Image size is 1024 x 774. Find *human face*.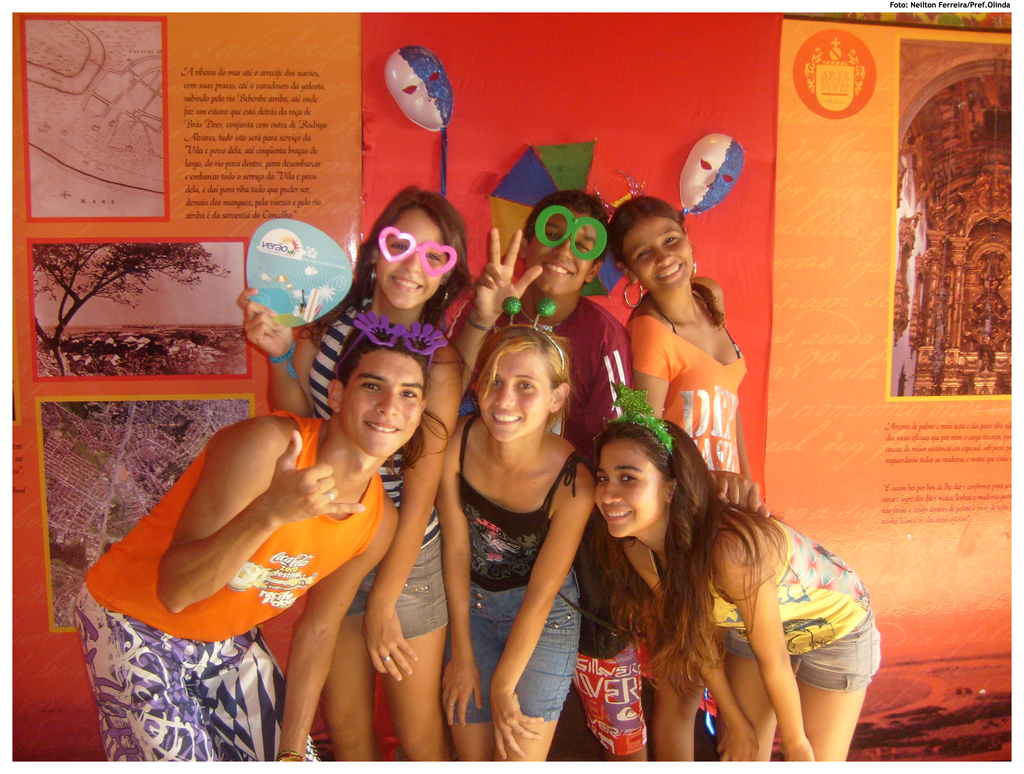
x1=338, y1=347, x2=422, y2=456.
